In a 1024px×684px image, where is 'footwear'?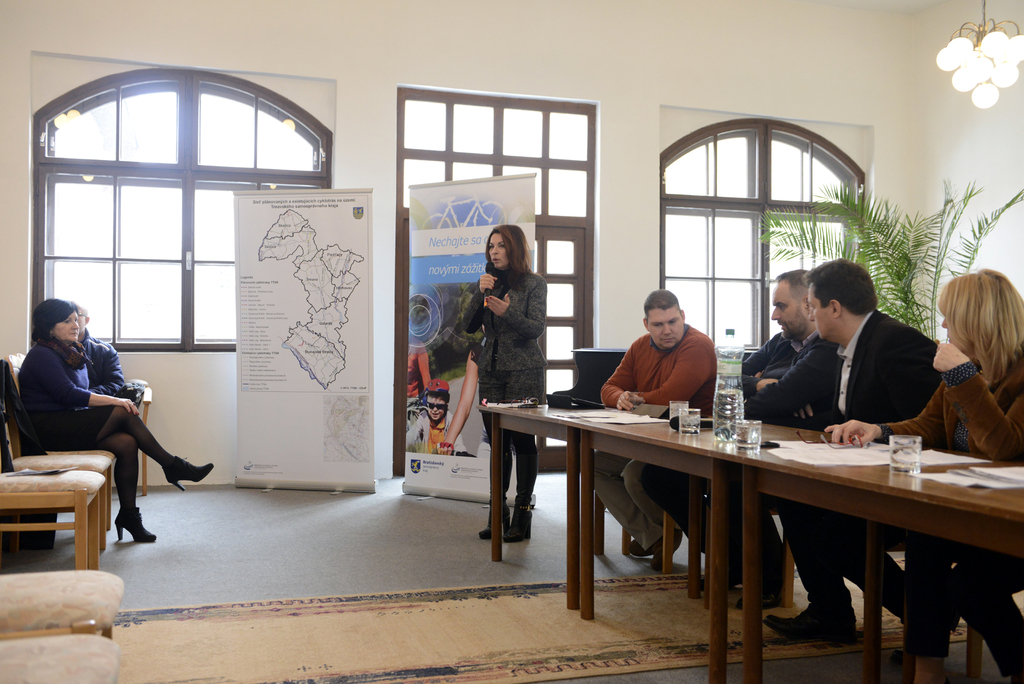
647:531:684:574.
